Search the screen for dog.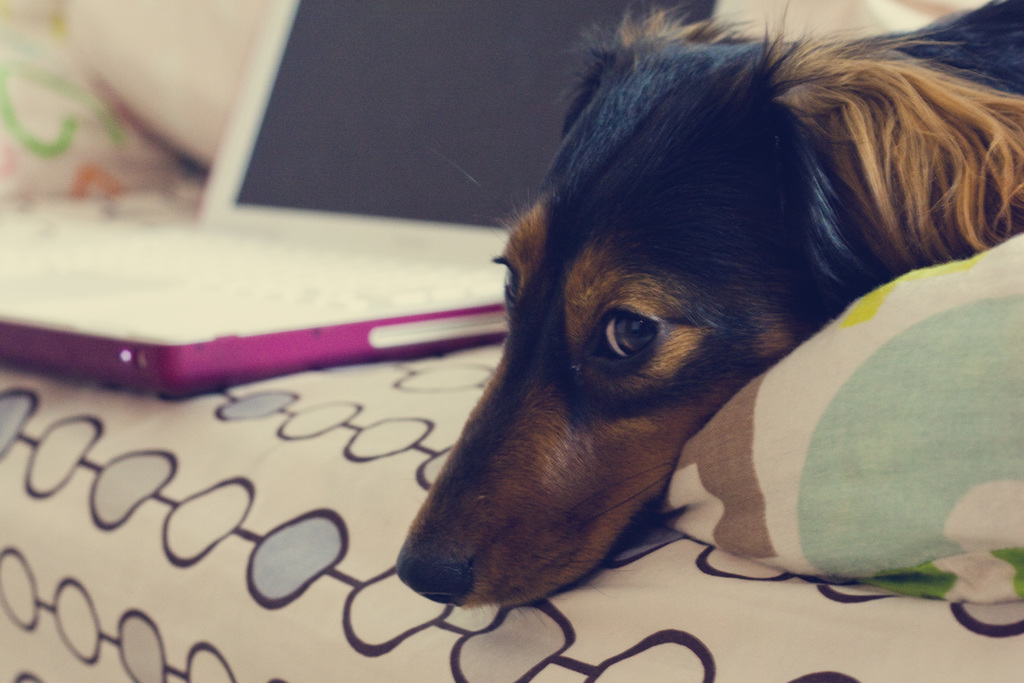
Found at [390, 0, 1023, 609].
